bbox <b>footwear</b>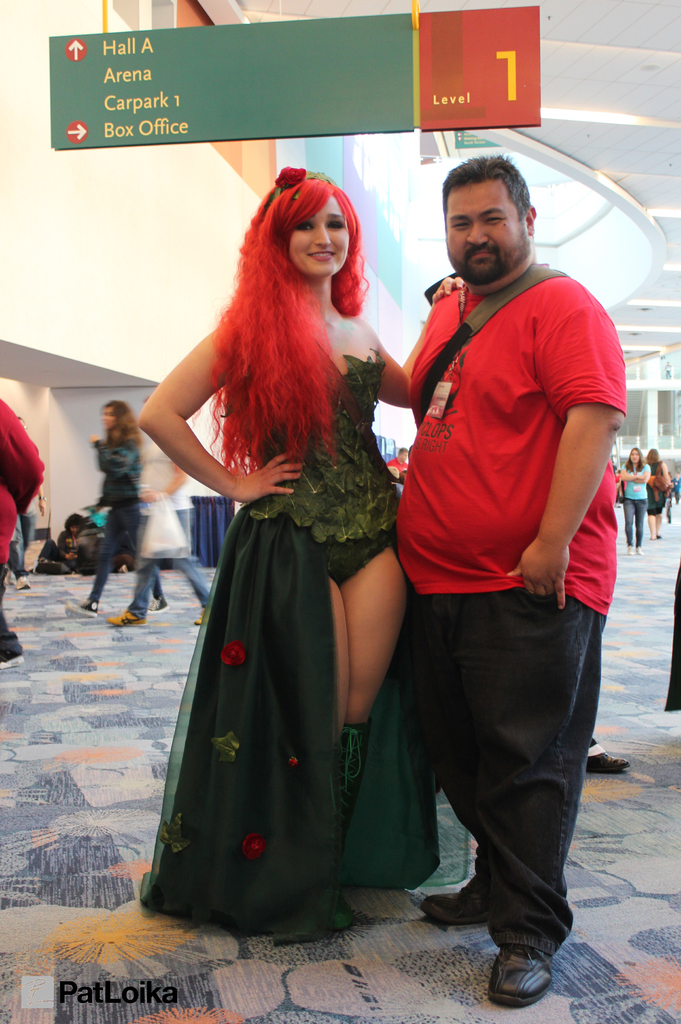
locate(650, 537, 654, 538)
